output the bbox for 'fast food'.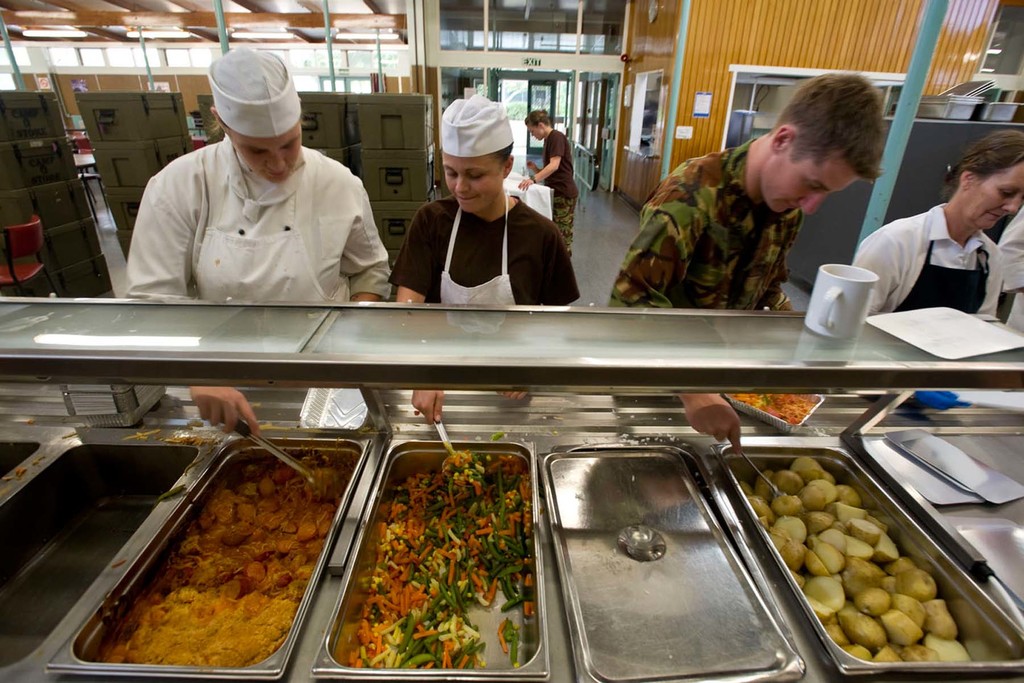
(x1=88, y1=413, x2=353, y2=681).
